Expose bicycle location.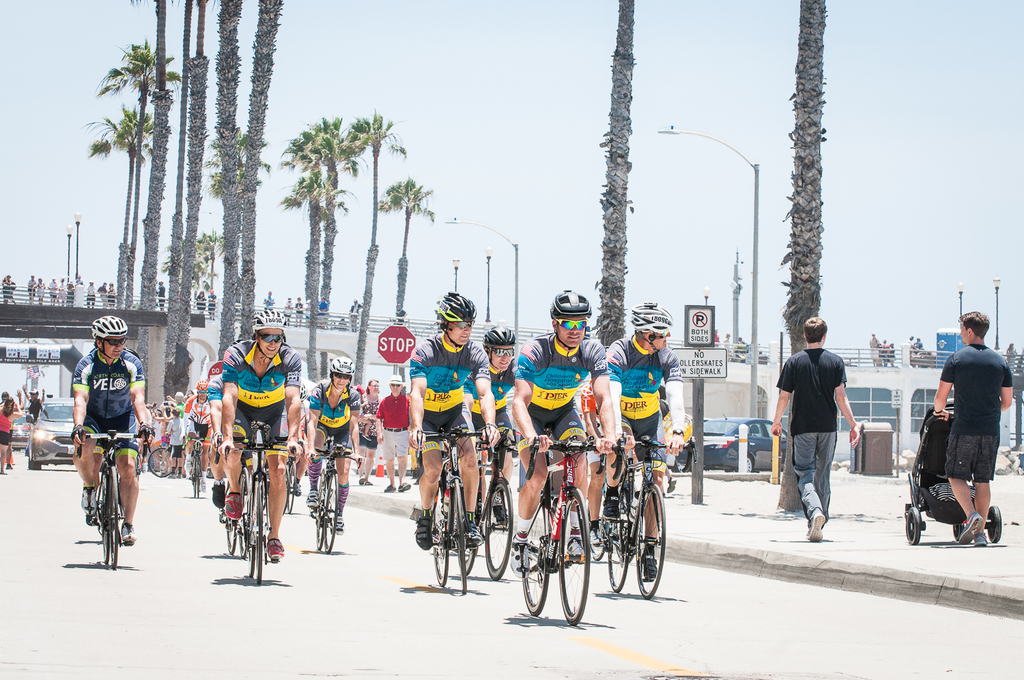
Exposed at <region>66, 434, 121, 569</region>.
